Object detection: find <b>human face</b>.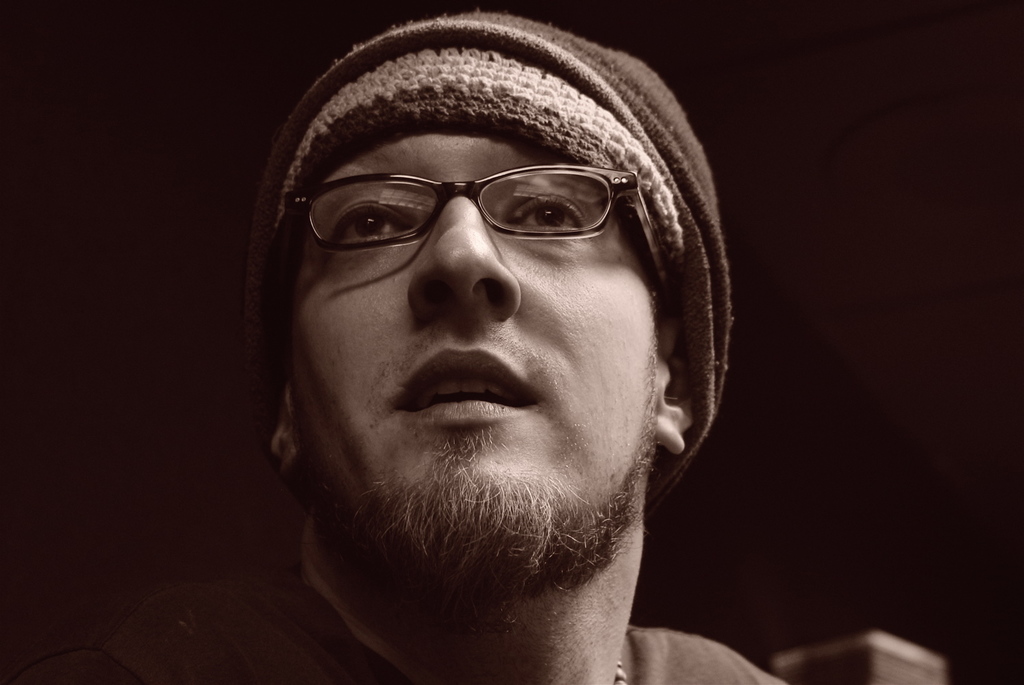
290,118,662,580.
